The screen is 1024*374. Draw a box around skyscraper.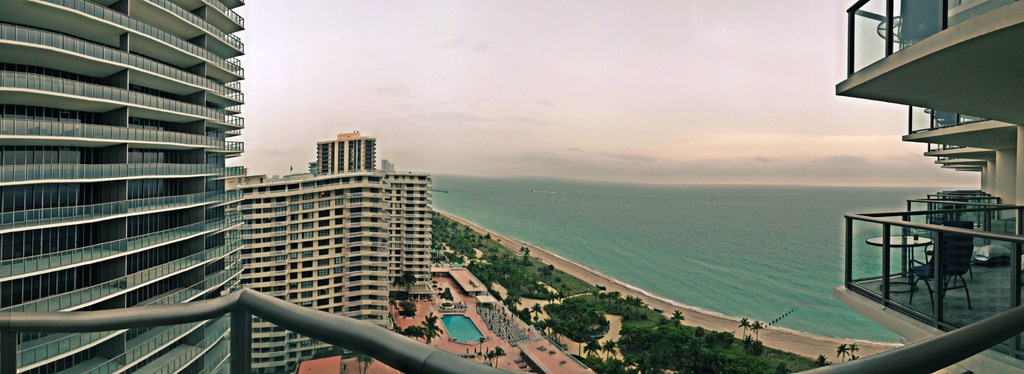
Rect(246, 173, 396, 373).
